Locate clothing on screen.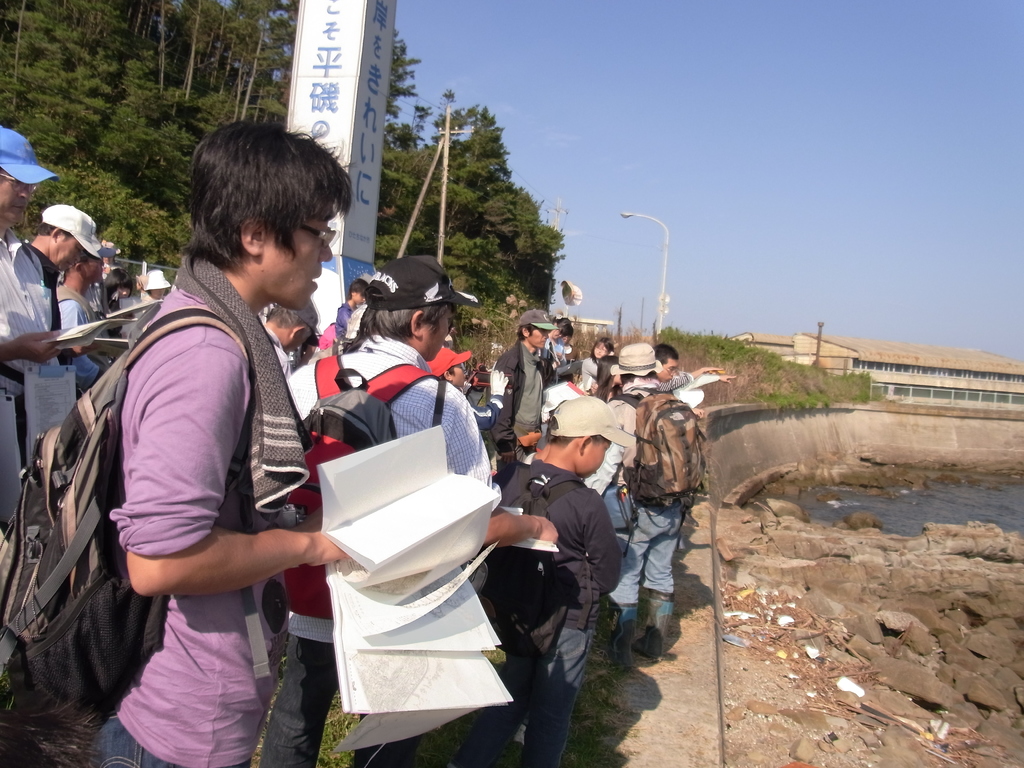
On screen at rect(0, 230, 48, 543).
